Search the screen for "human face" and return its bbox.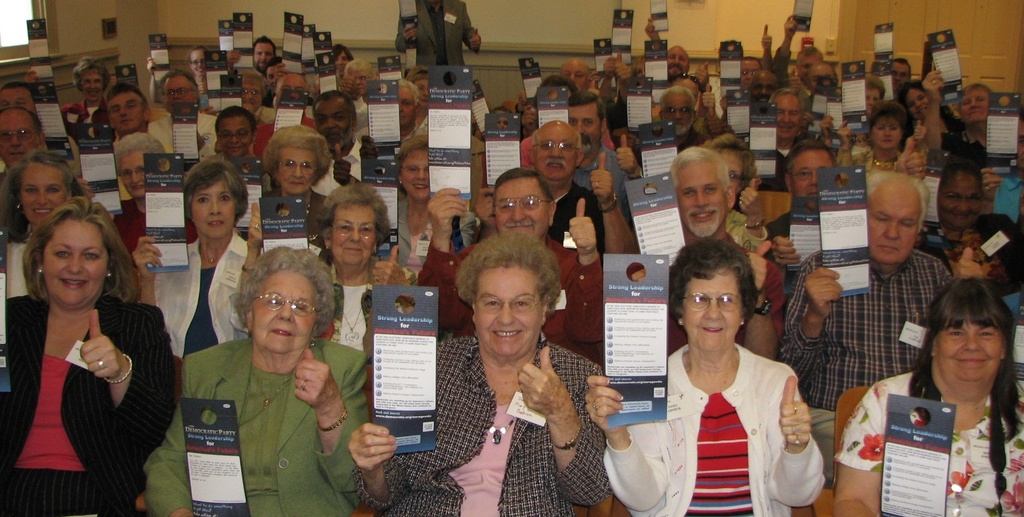
Found: 497/175/546/246.
